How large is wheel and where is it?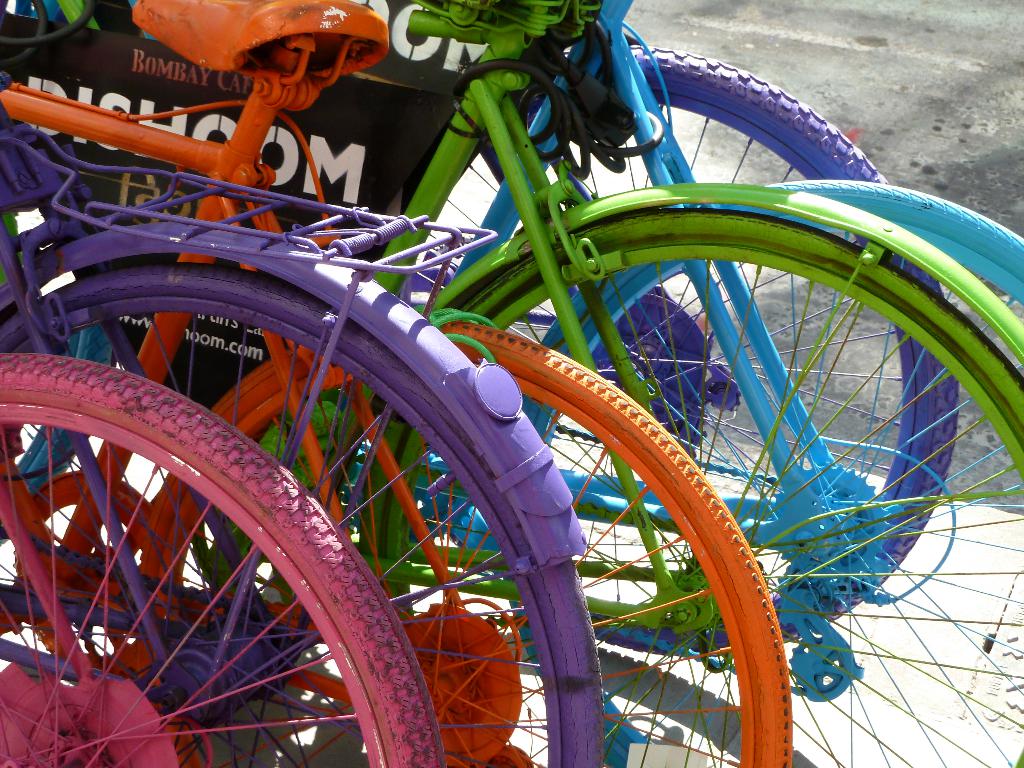
Bounding box: left=0, top=261, right=605, bottom=767.
